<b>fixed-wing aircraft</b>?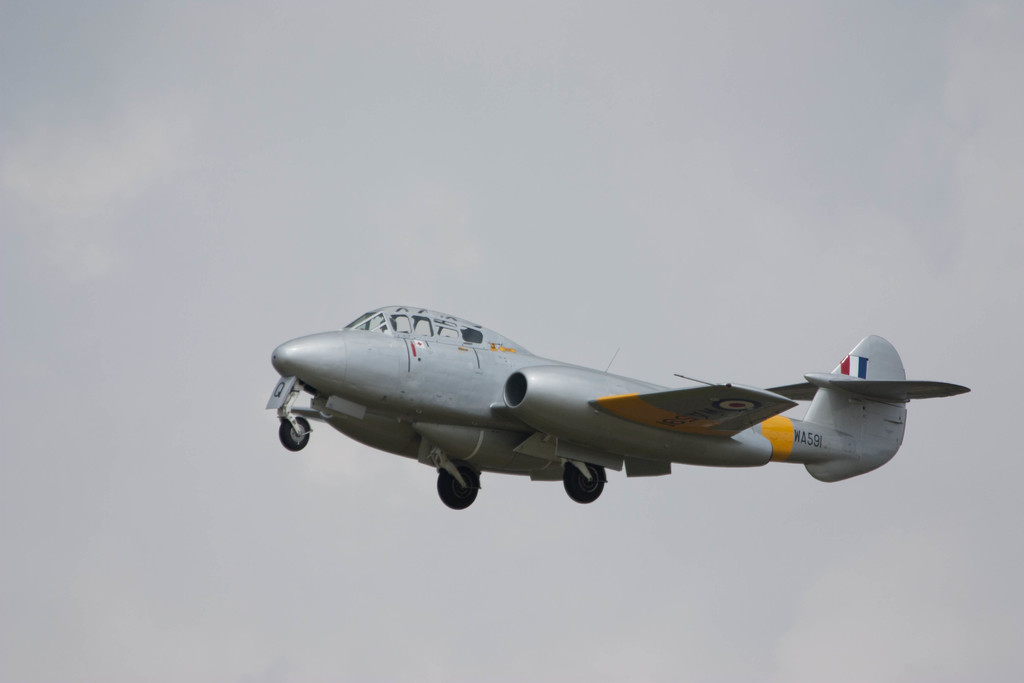
<box>263,300,972,513</box>
